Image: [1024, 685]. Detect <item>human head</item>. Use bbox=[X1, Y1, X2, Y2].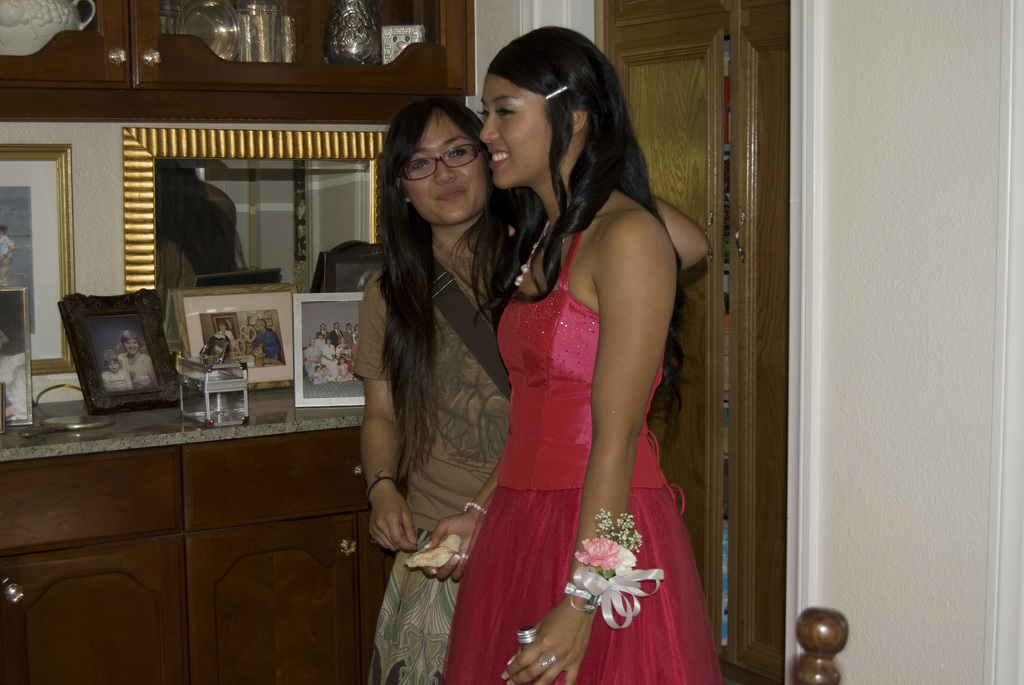
bbox=[477, 36, 600, 166].
